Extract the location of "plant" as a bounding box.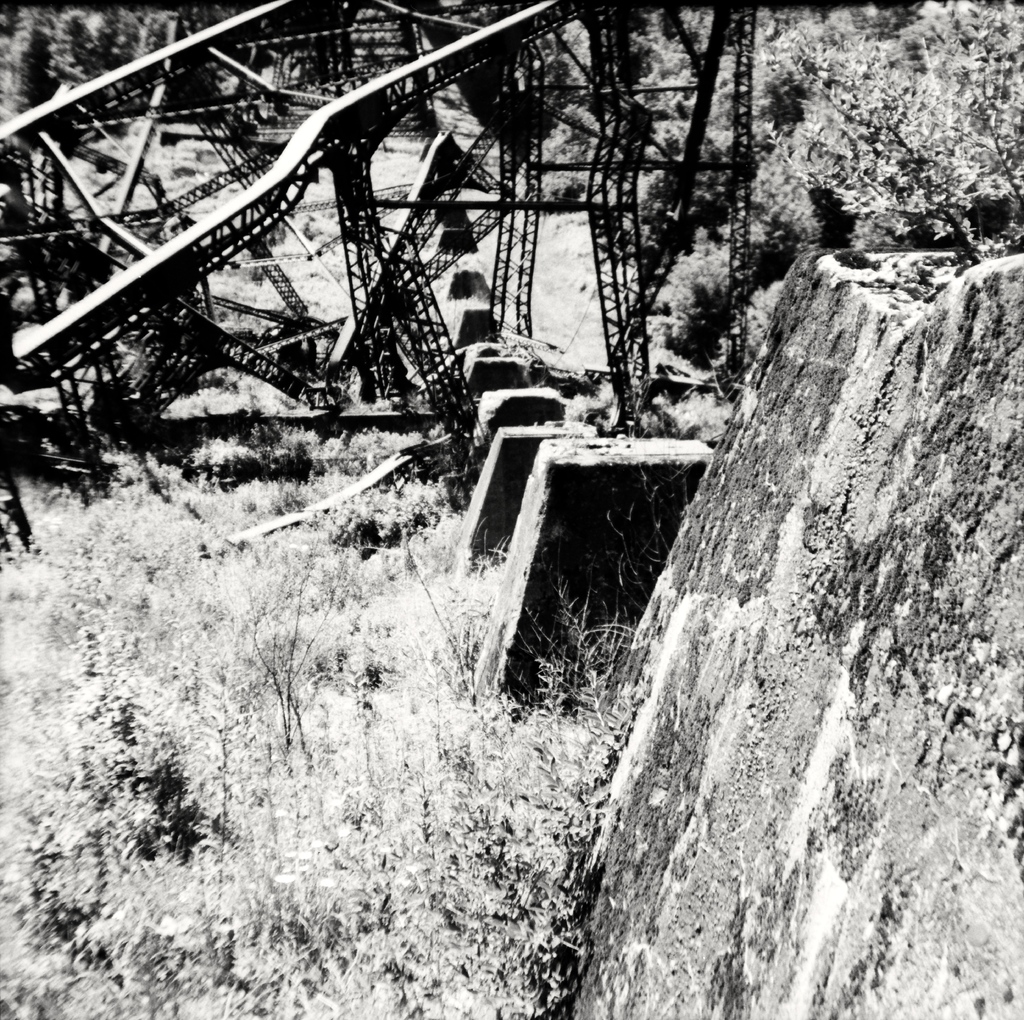
[784,0,1023,287].
